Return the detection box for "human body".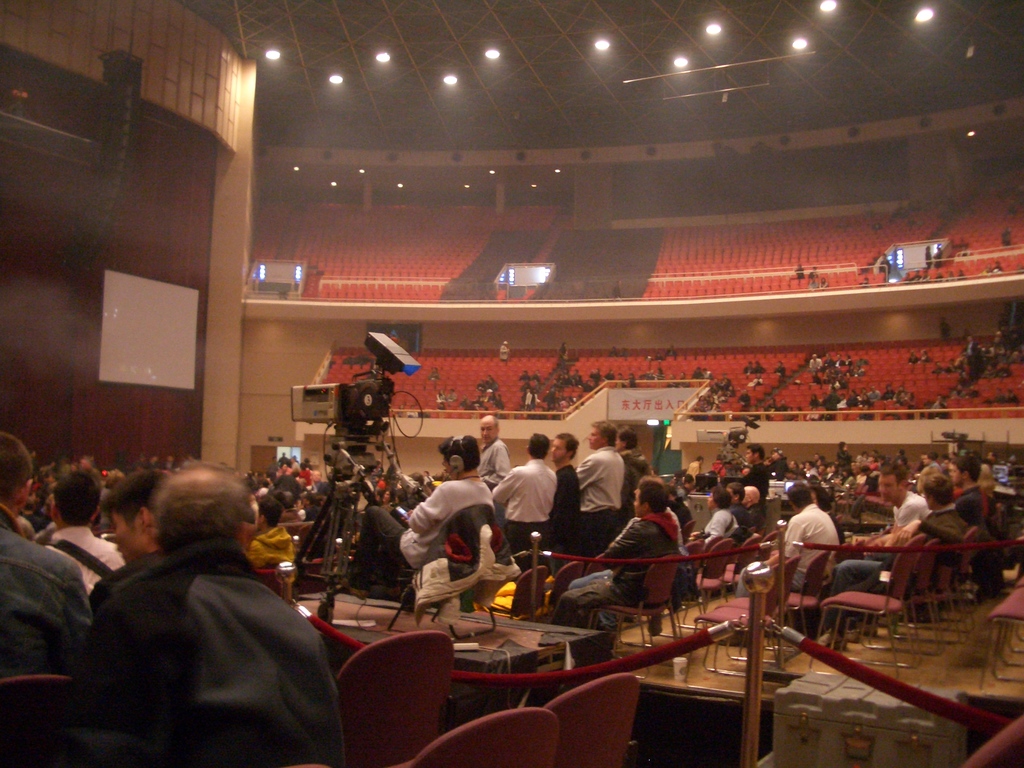
select_region(577, 447, 620, 554).
